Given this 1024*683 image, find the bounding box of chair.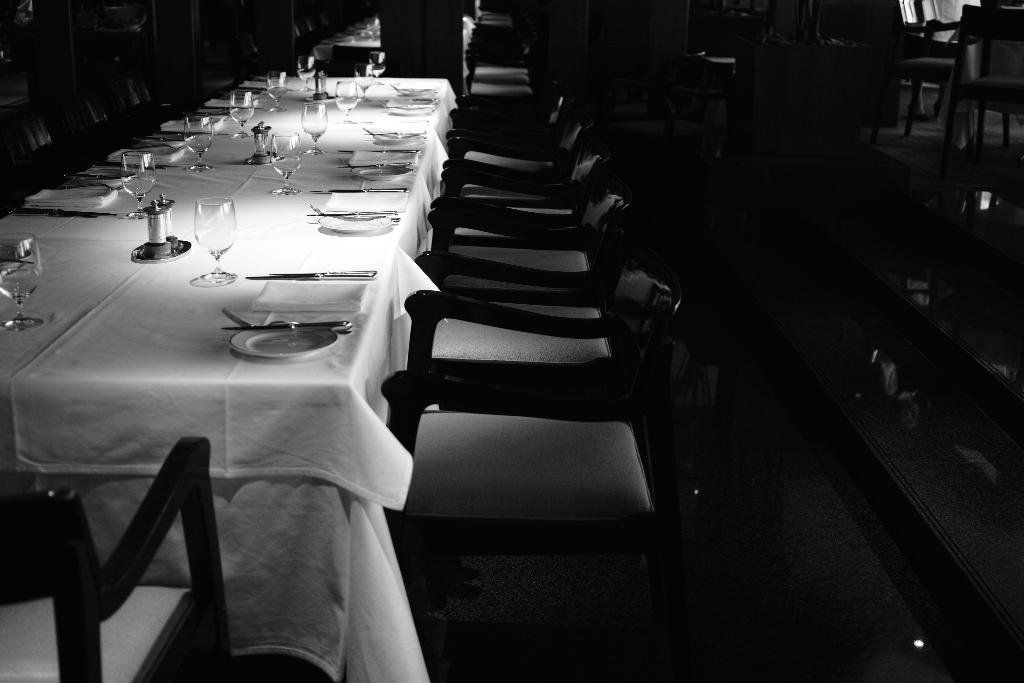
433/102/594/194.
